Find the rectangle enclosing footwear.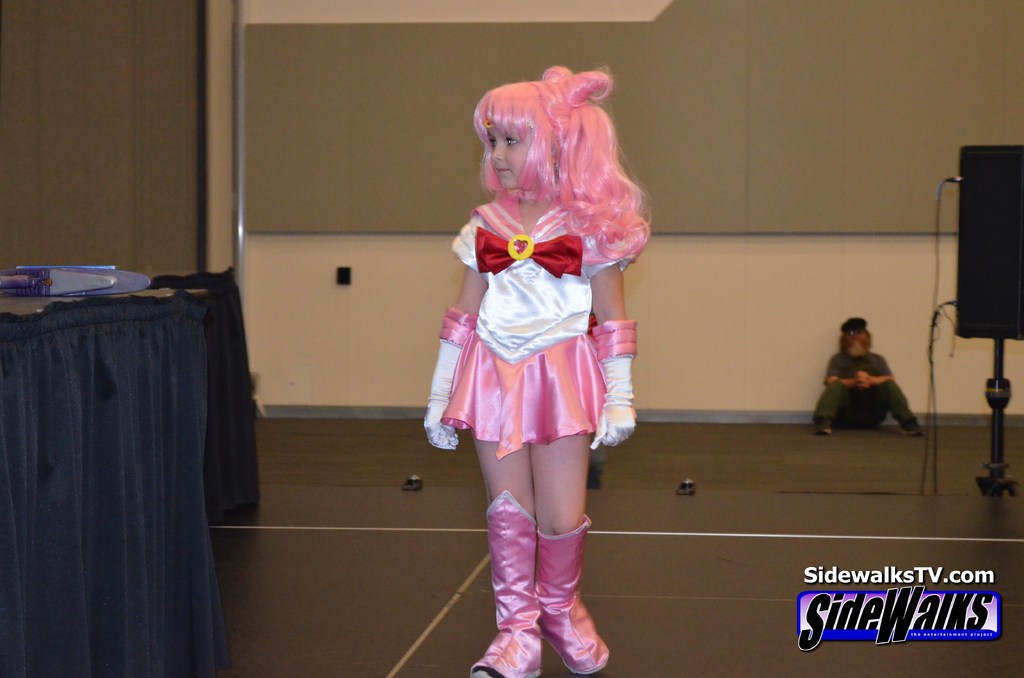
{"left": 467, "top": 487, "right": 540, "bottom": 677}.
